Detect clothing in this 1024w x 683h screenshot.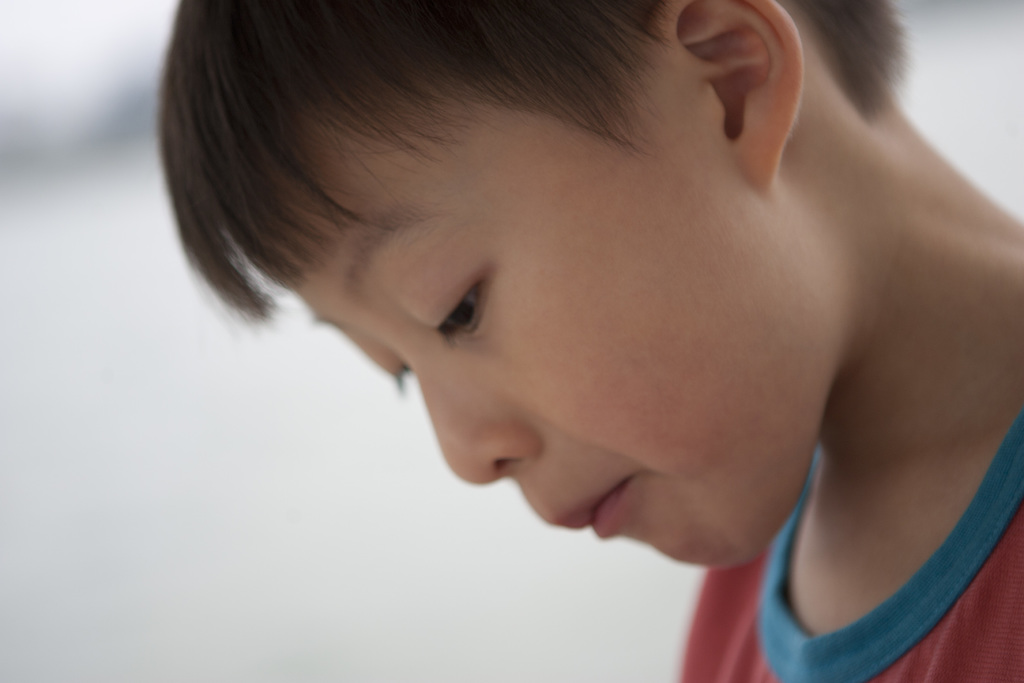
Detection: BBox(684, 409, 1023, 682).
